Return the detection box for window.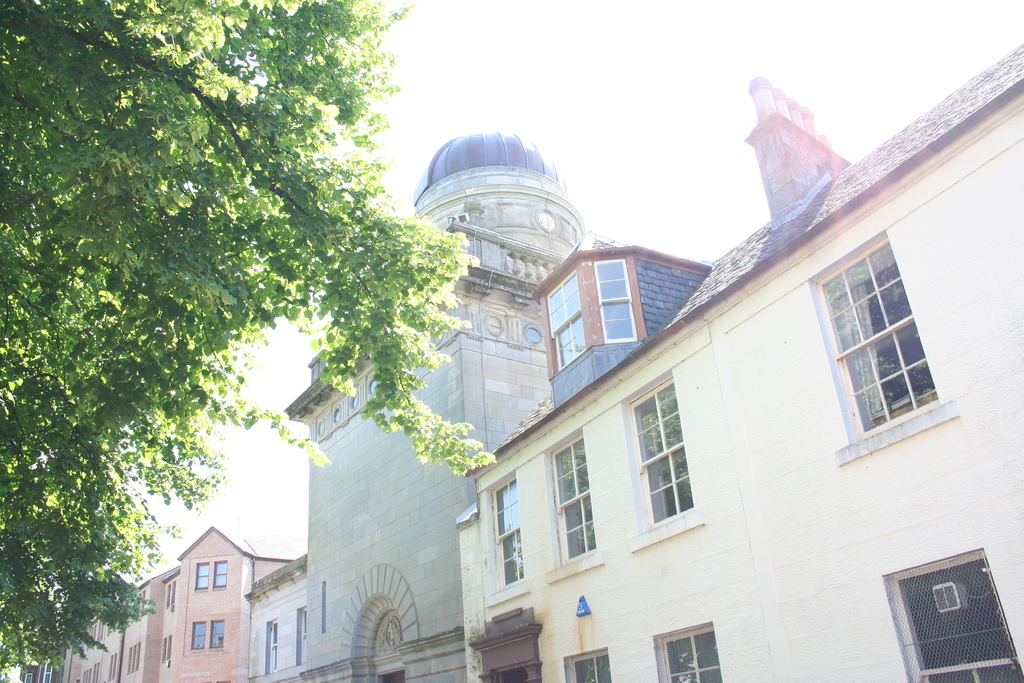
rect(831, 237, 959, 446).
